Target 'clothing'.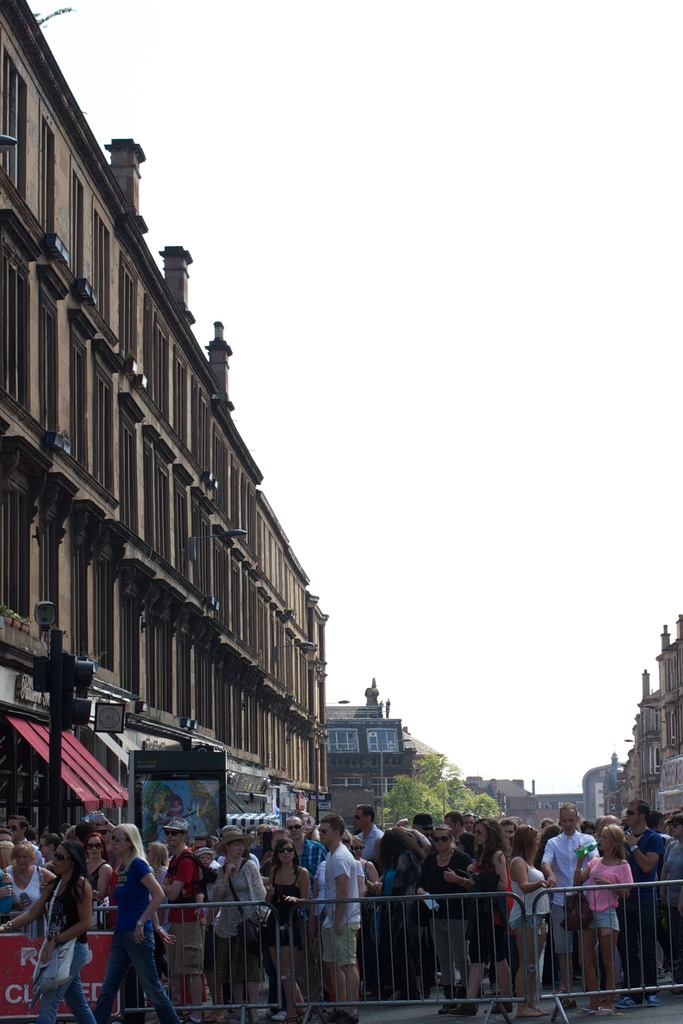
Target region: rect(209, 878, 251, 1020).
